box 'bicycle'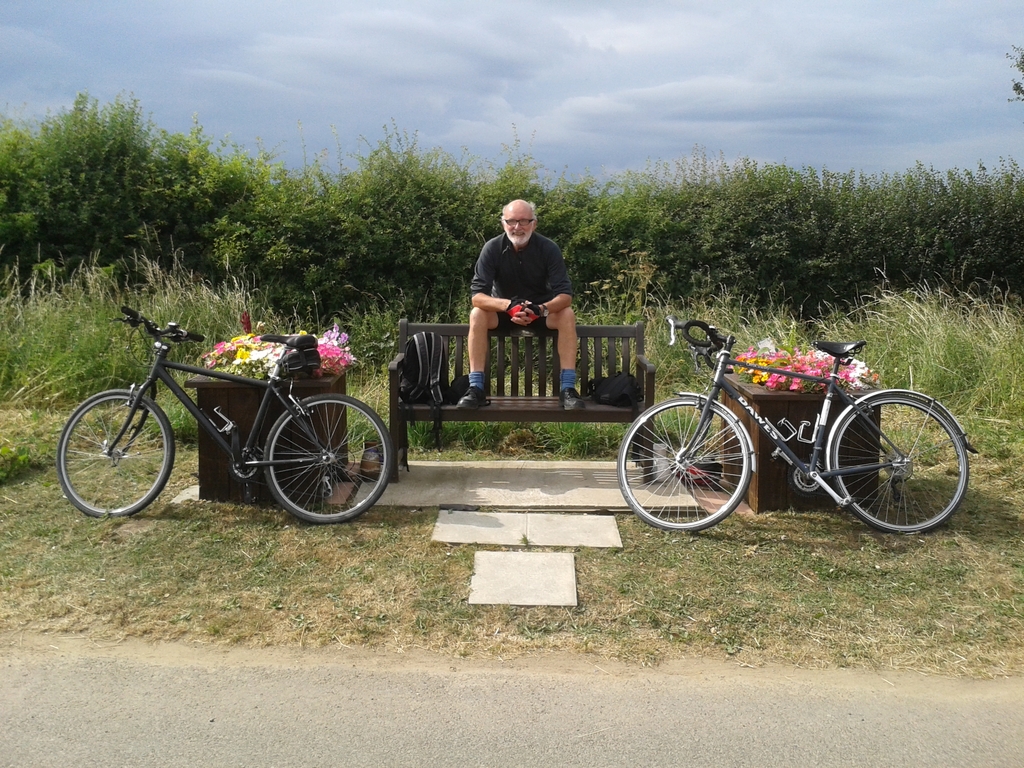
<box>60,305,401,522</box>
